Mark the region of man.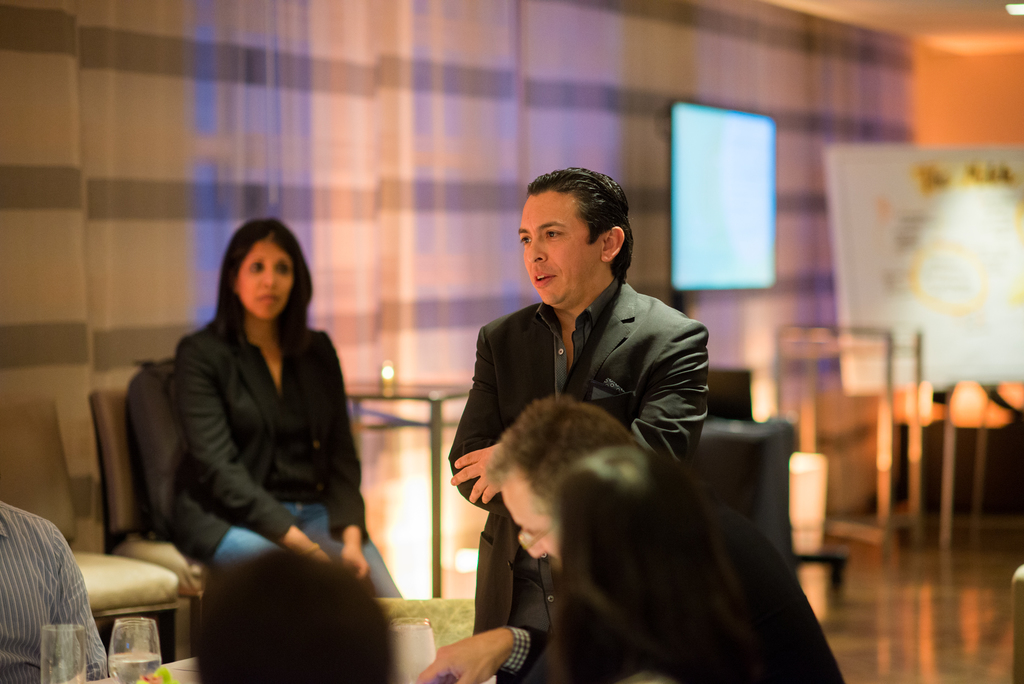
Region: <box>407,396,842,683</box>.
